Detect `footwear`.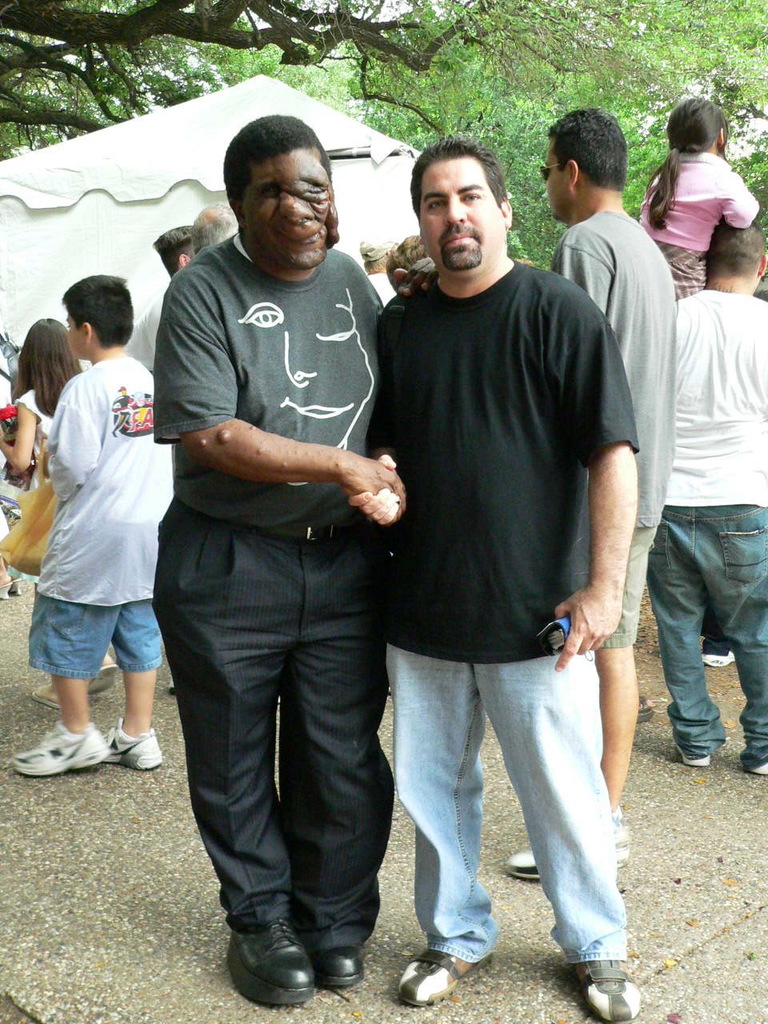
Detected at [31,682,66,712].
